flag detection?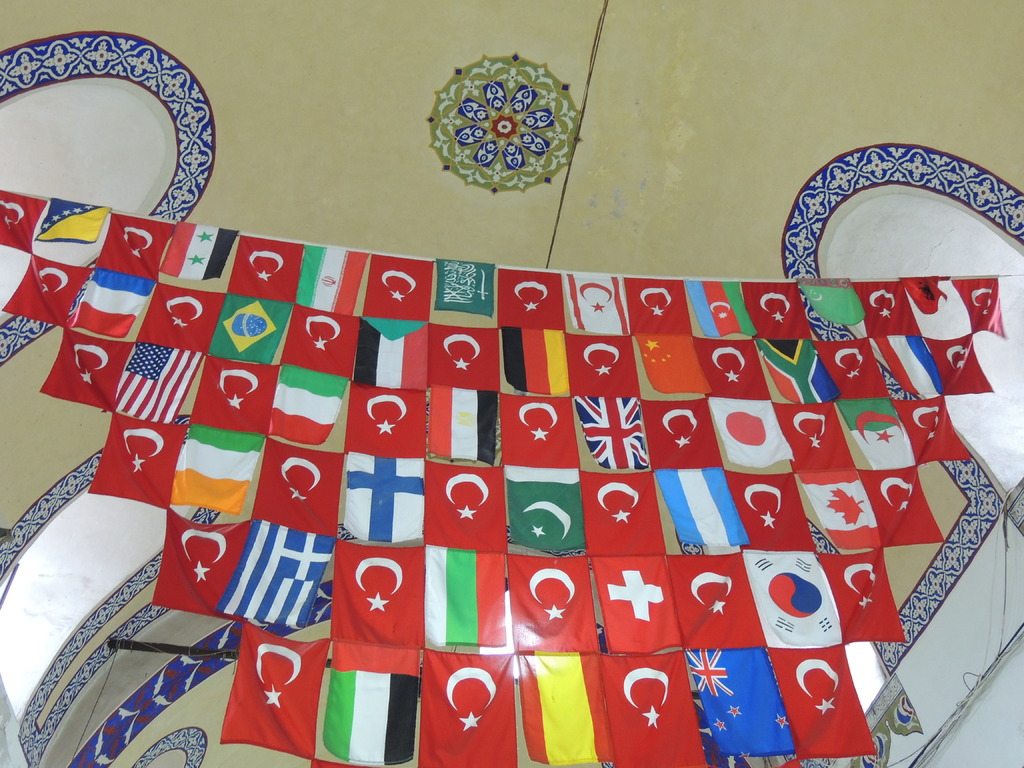
{"x1": 735, "y1": 468, "x2": 812, "y2": 550}
